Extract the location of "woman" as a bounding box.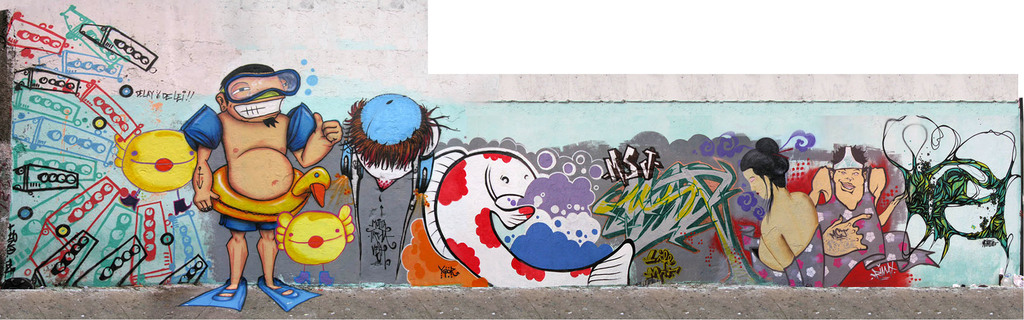
<box>740,139,827,292</box>.
